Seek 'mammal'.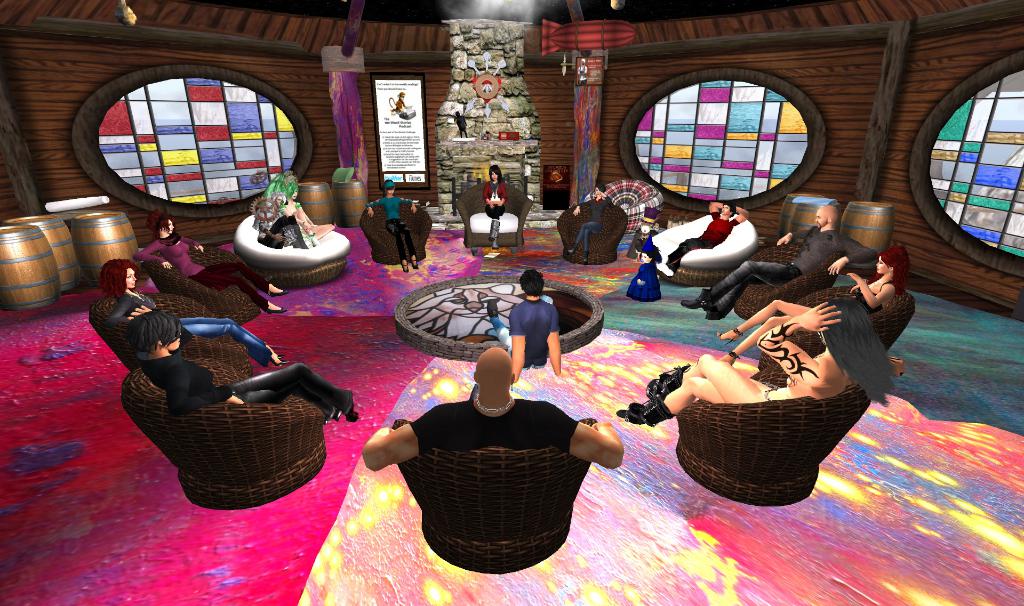
{"x1": 93, "y1": 256, "x2": 289, "y2": 365}.
